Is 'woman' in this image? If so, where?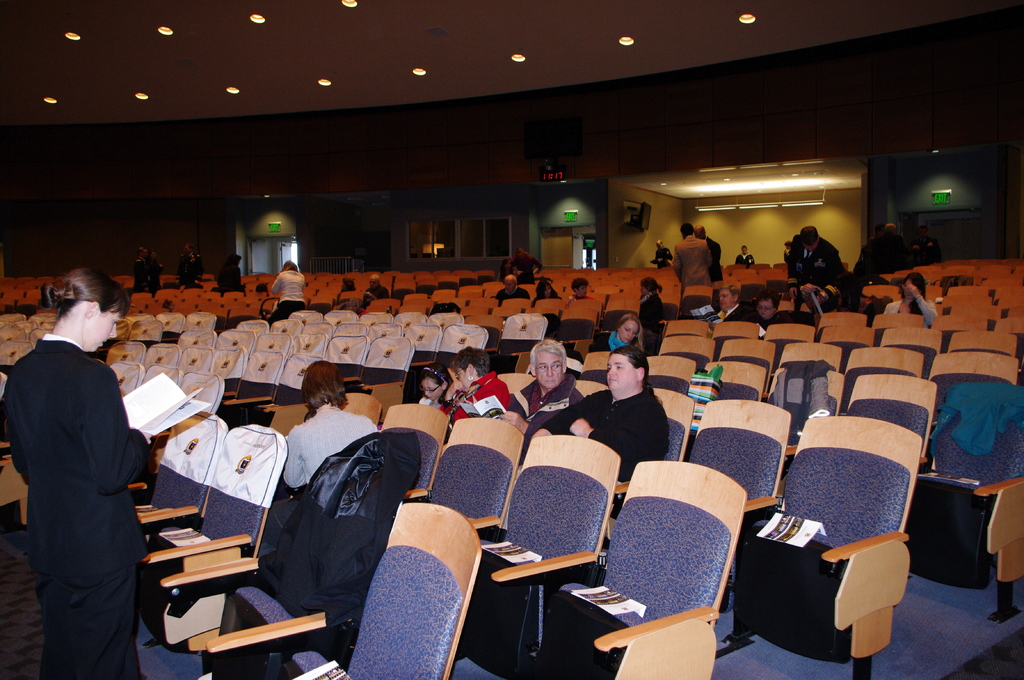
Yes, at bbox=[590, 315, 646, 352].
